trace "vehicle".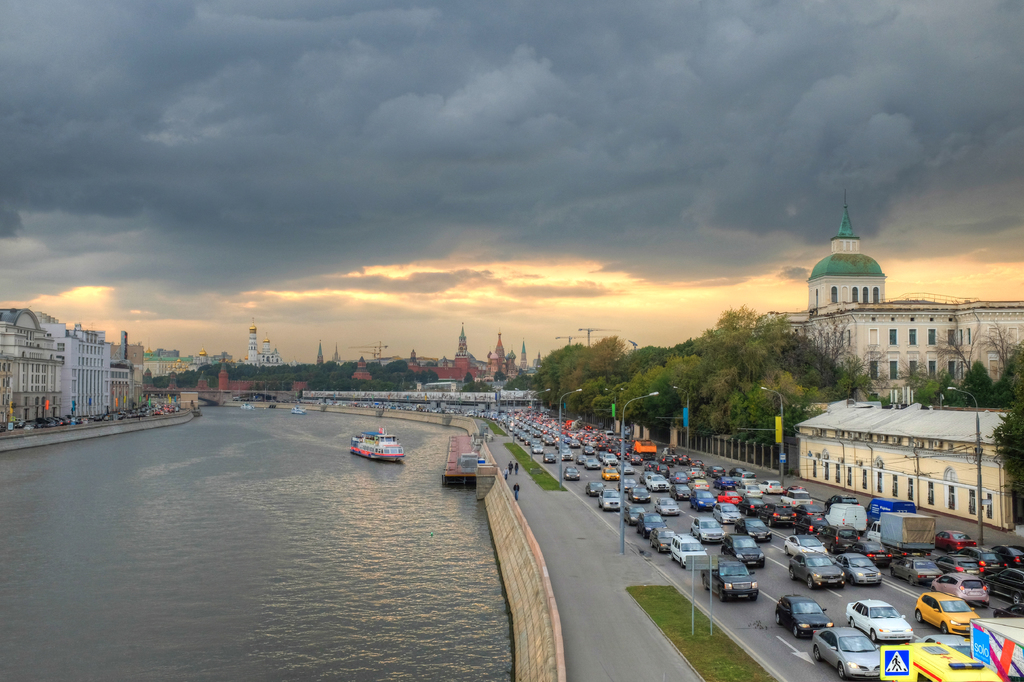
Traced to 866/510/929/559.
